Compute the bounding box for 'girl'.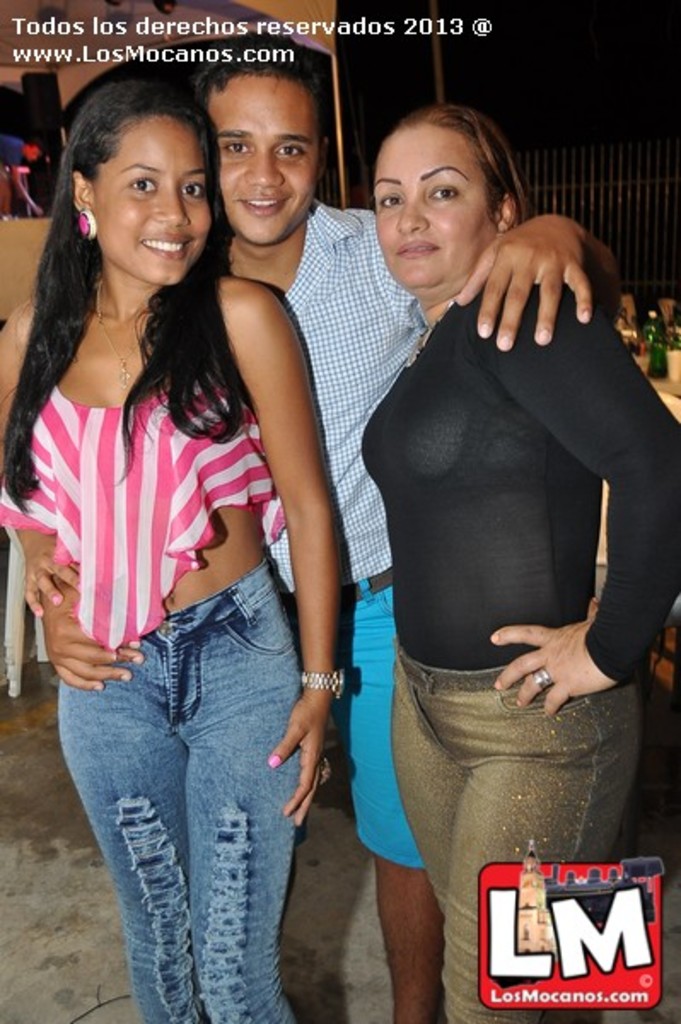
[left=364, top=102, right=679, bottom=1022].
